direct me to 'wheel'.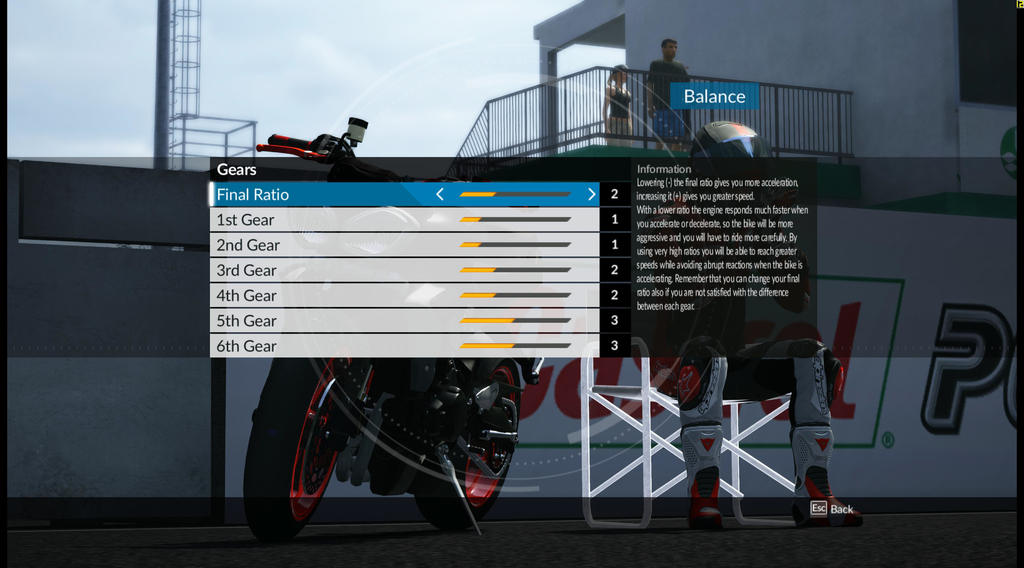
Direction: BBox(251, 358, 333, 517).
